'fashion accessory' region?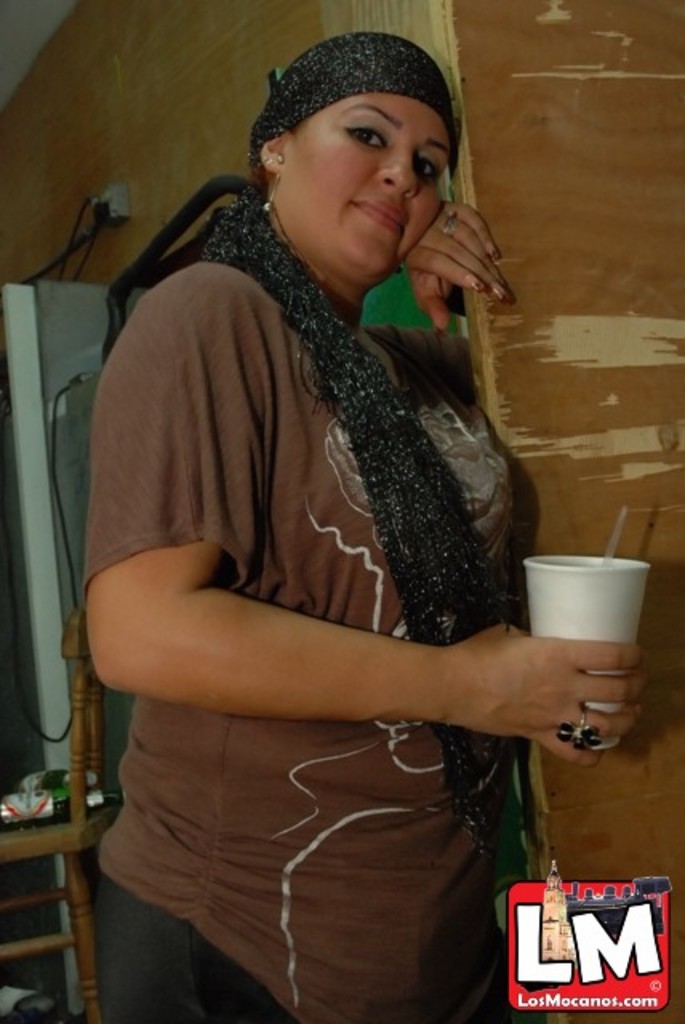
(x1=491, y1=290, x2=504, y2=299)
